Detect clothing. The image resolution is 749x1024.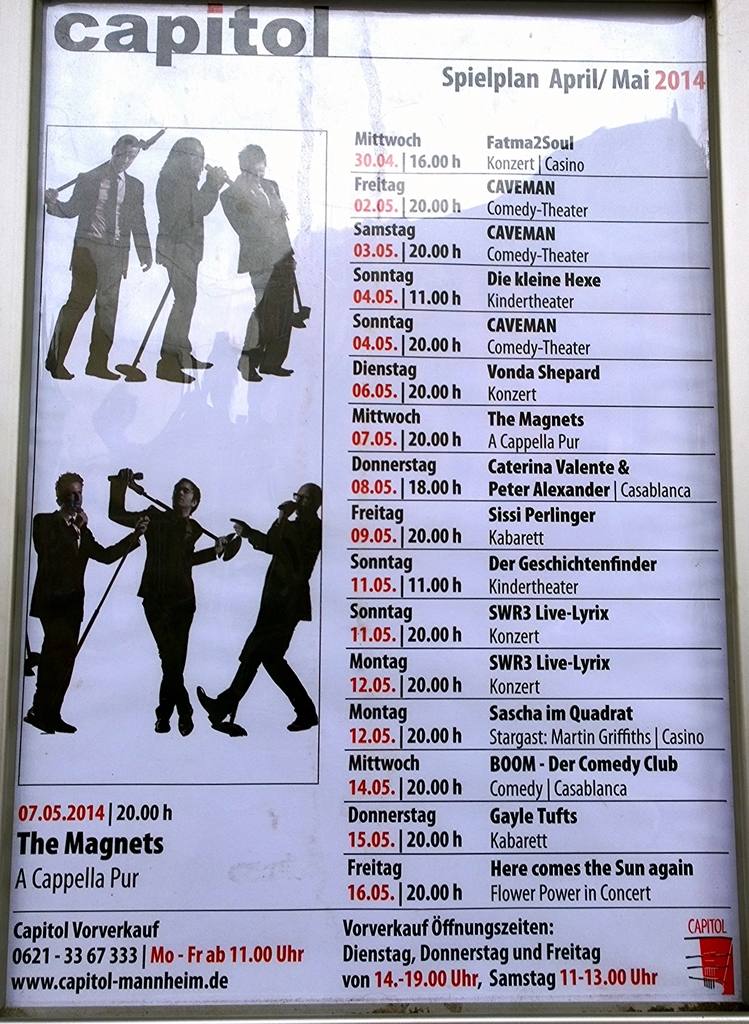
(x1=152, y1=164, x2=220, y2=367).
